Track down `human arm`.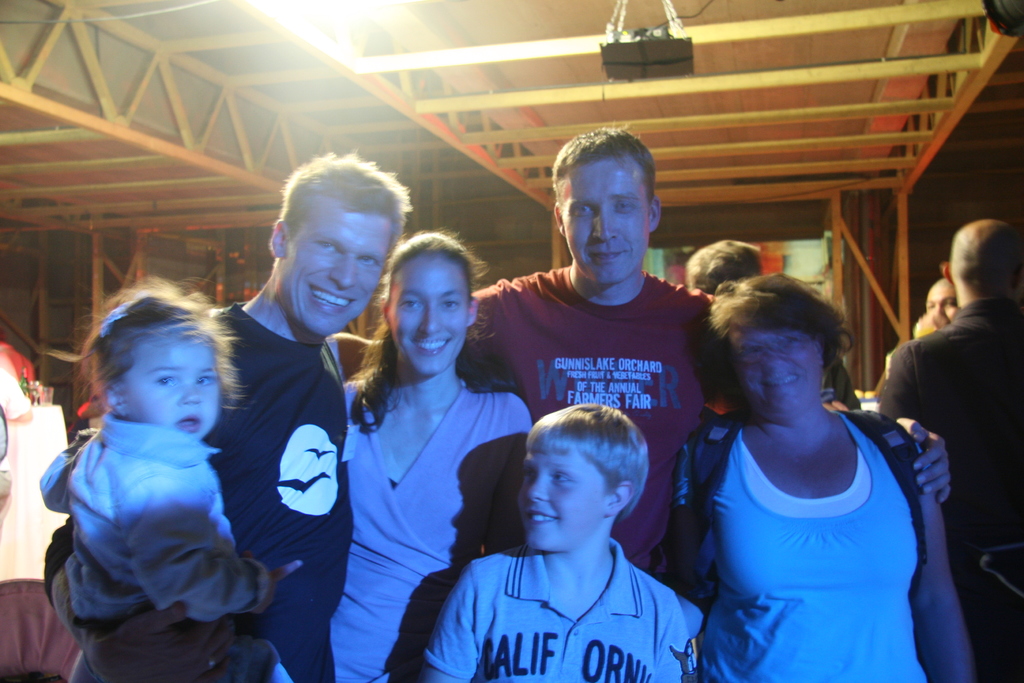
Tracked to (left=701, top=289, right=950, bottom=515).
